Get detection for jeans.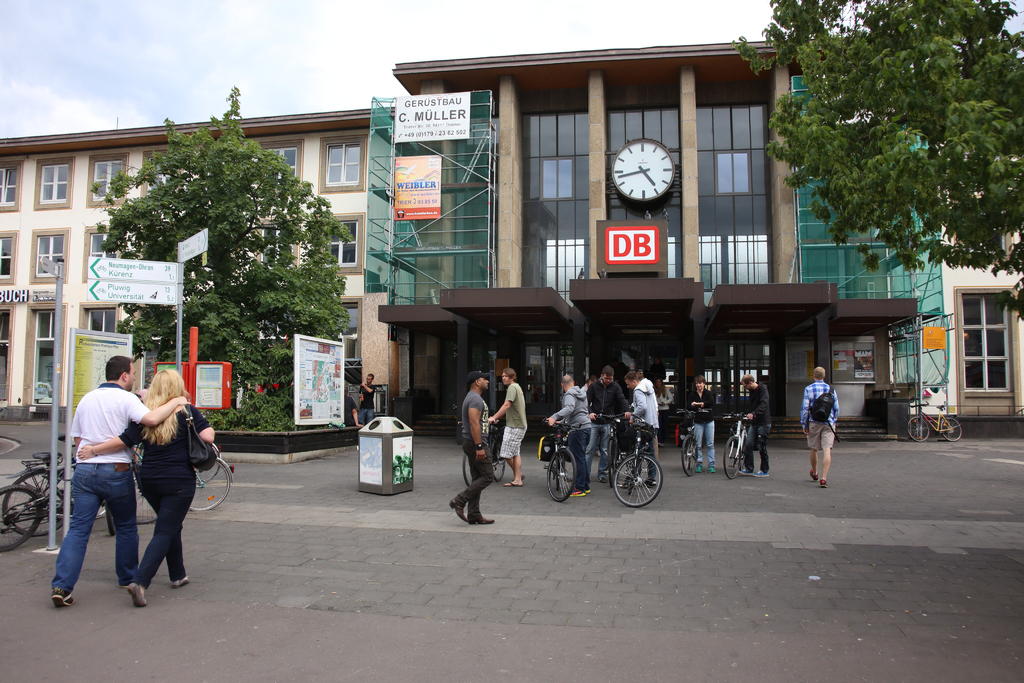
Detection: locate(700, 423, 717, 466).
